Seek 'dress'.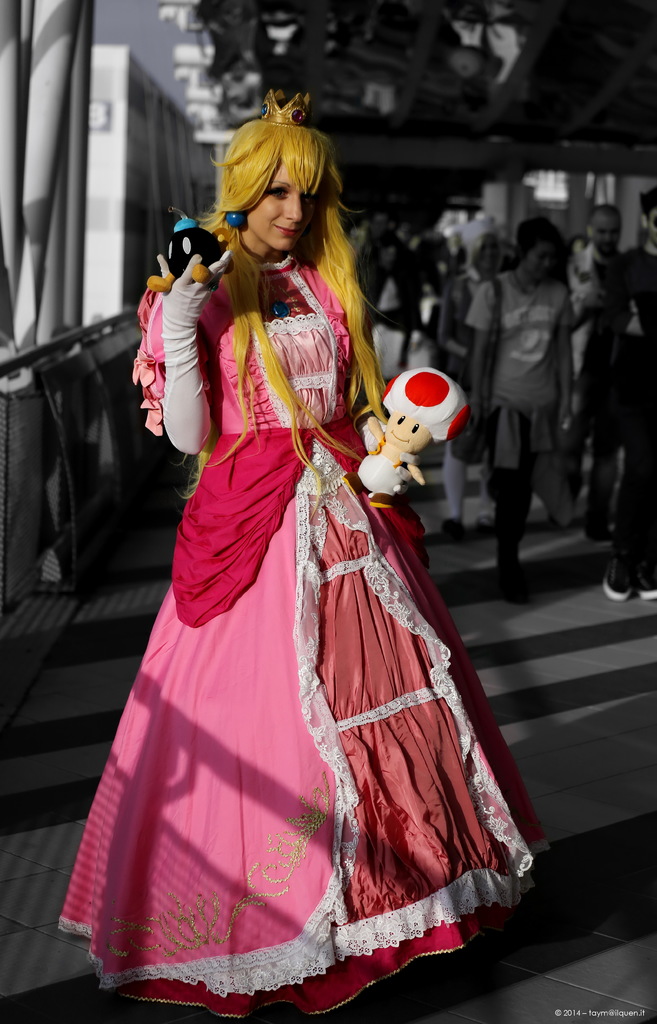
box(59, 252, 549, 1020).
